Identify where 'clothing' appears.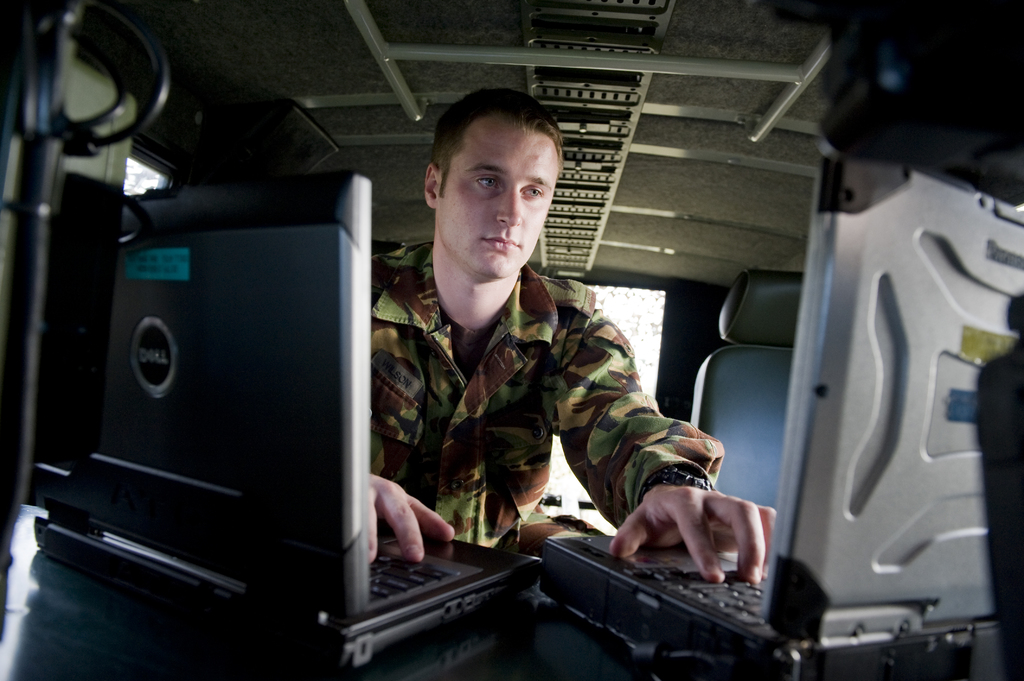
Appears at box(371, 243, 723, 592).
